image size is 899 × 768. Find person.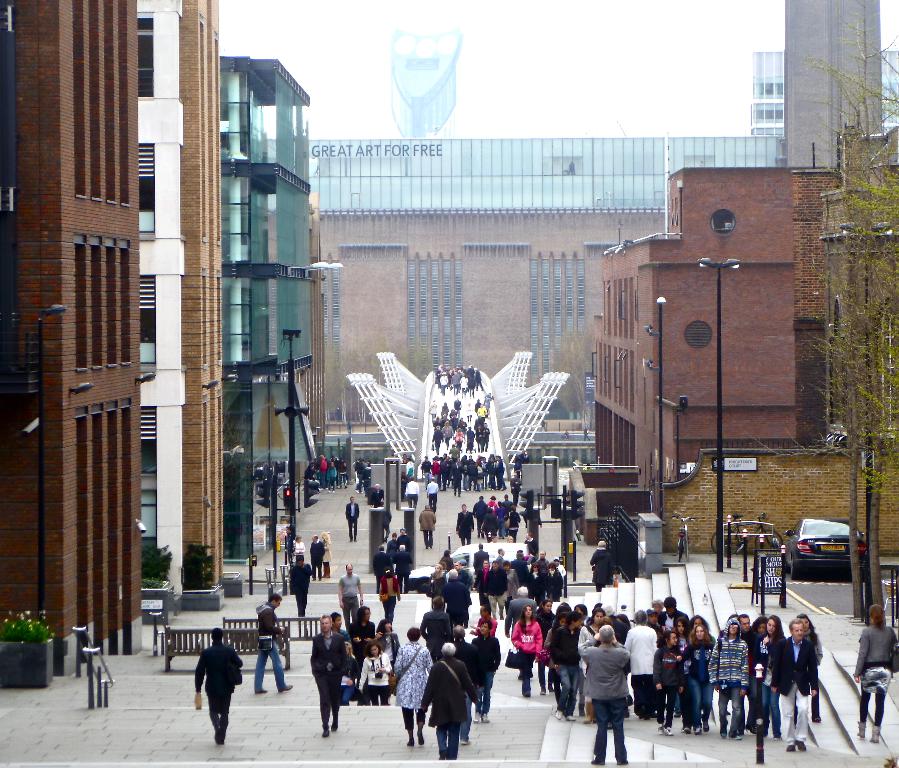
750:612:789:747.
